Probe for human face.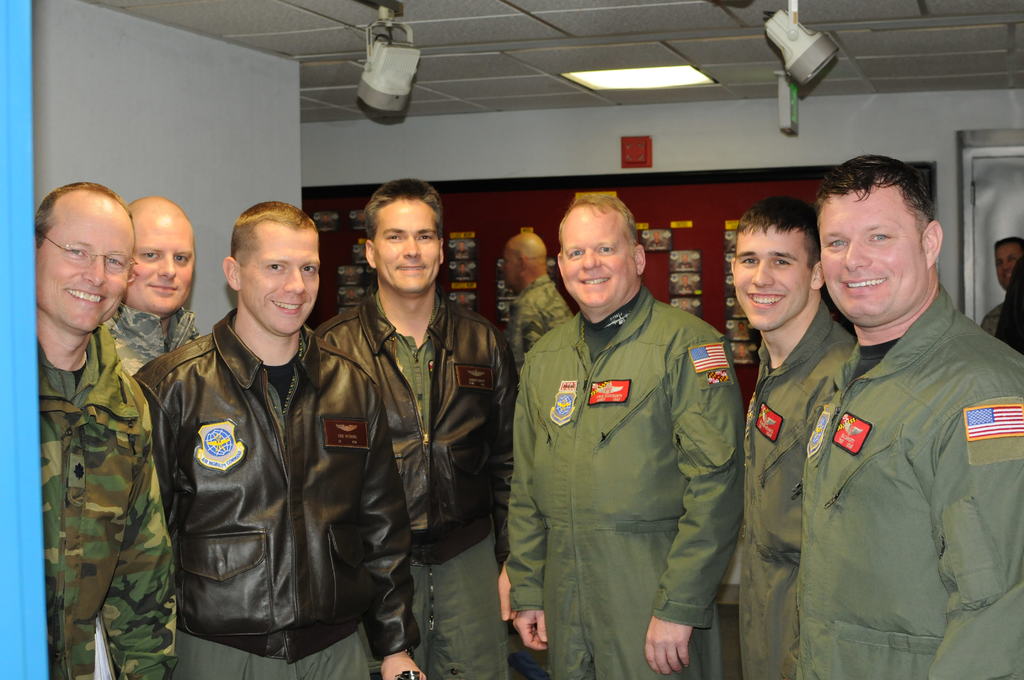
Probe result: region(372, 204, 442, 290).
